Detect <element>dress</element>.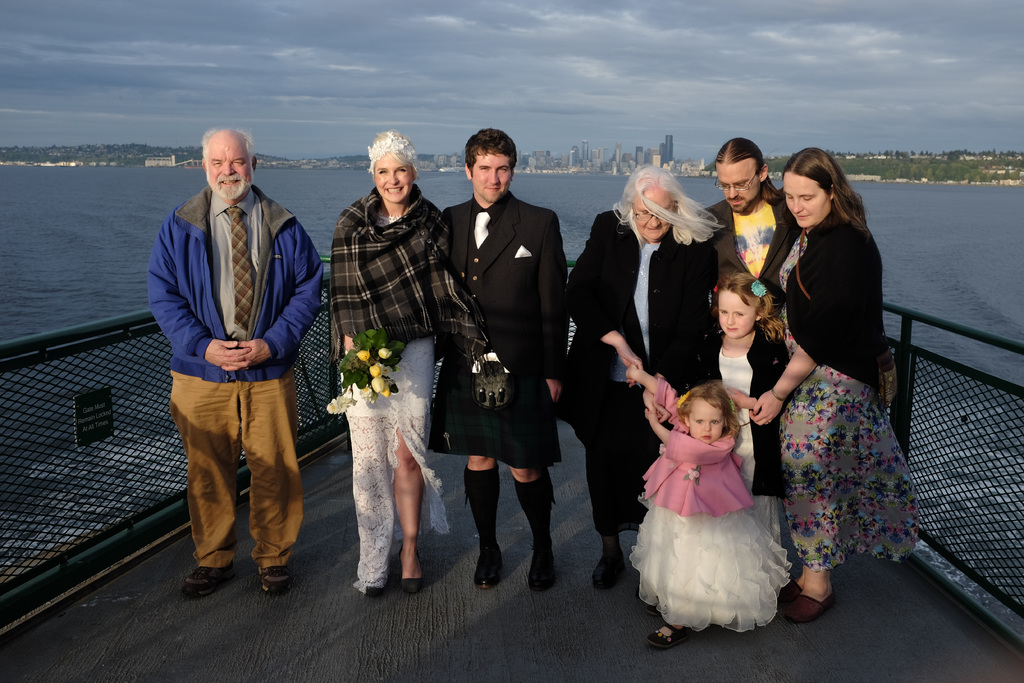
Detected at 765:200:916:559.
